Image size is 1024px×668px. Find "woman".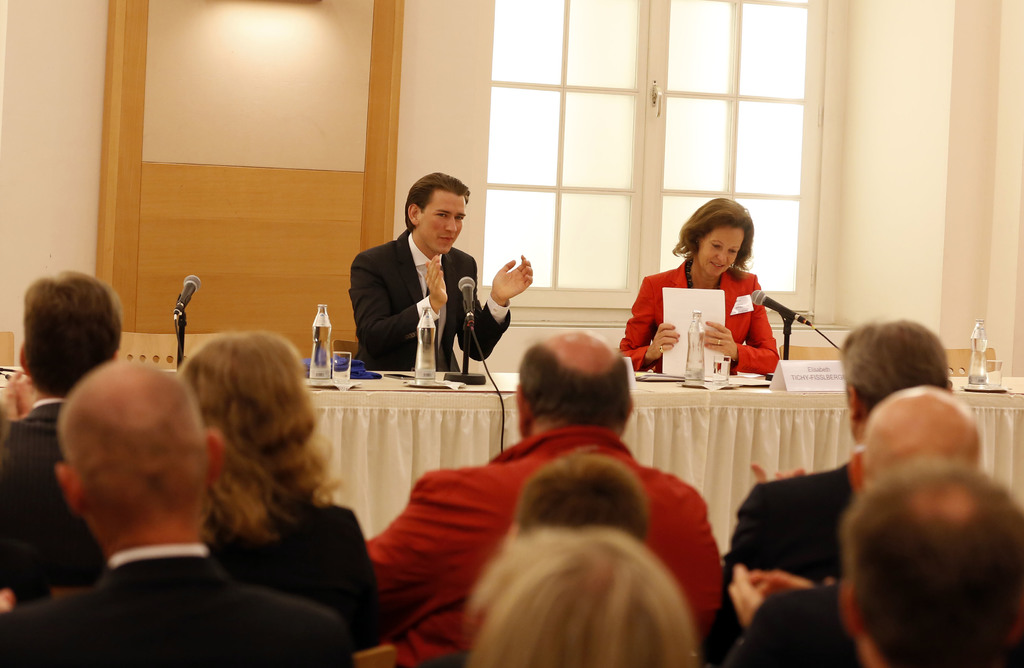
left=618, top=198, right=783, bottom=391.
